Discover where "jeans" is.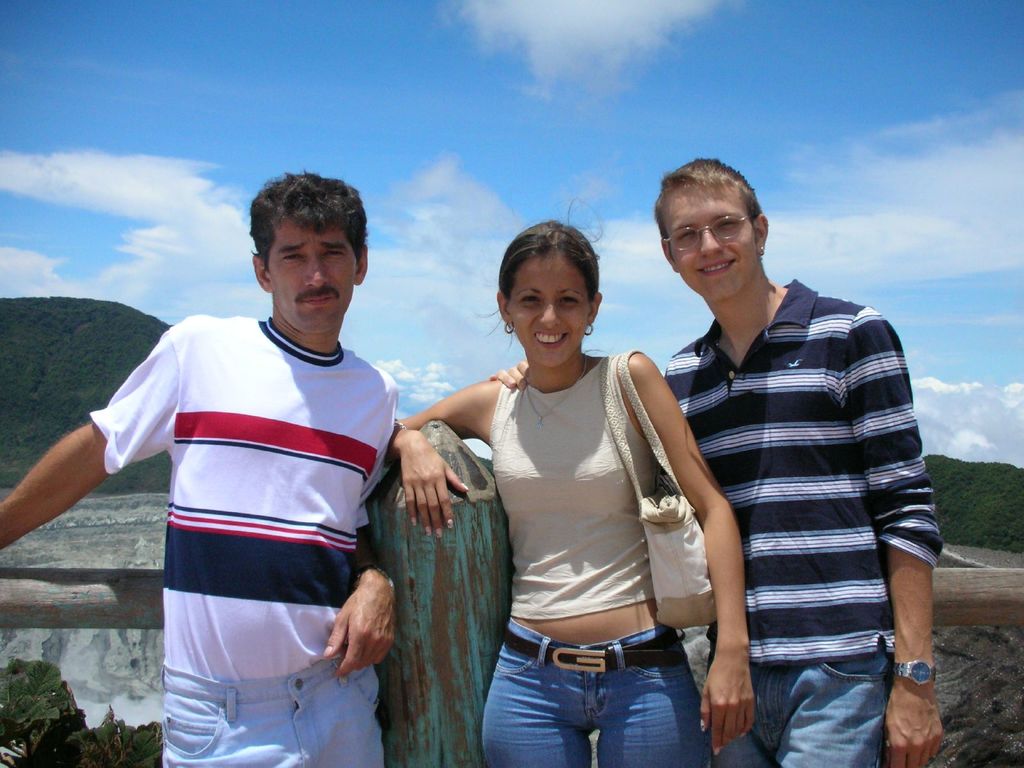
Discovered at {"x1": 700, "y1": 655, "x2": 897, "y2": 766}.
